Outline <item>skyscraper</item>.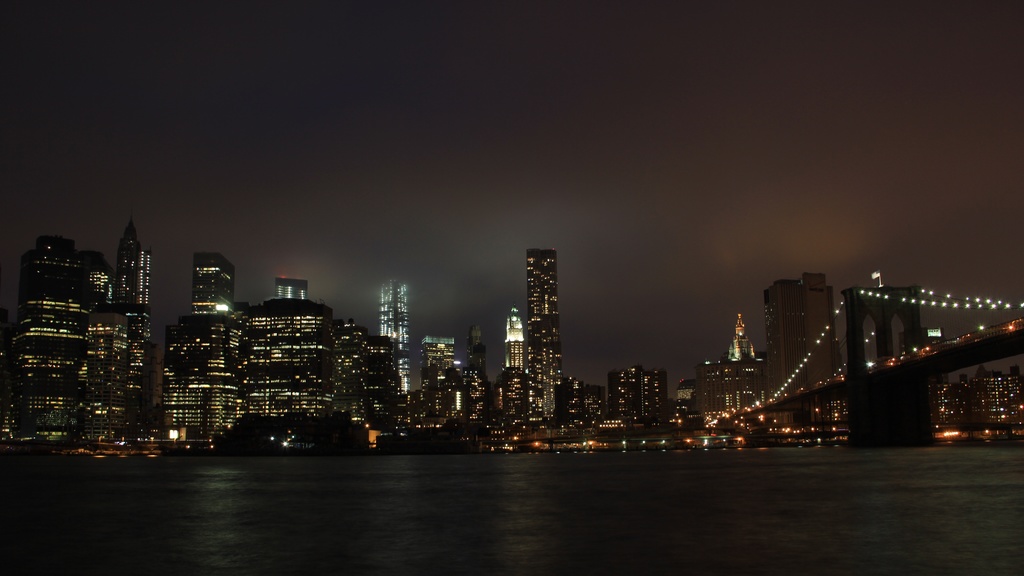
Outline: crop(116, 215, 150, 316).
